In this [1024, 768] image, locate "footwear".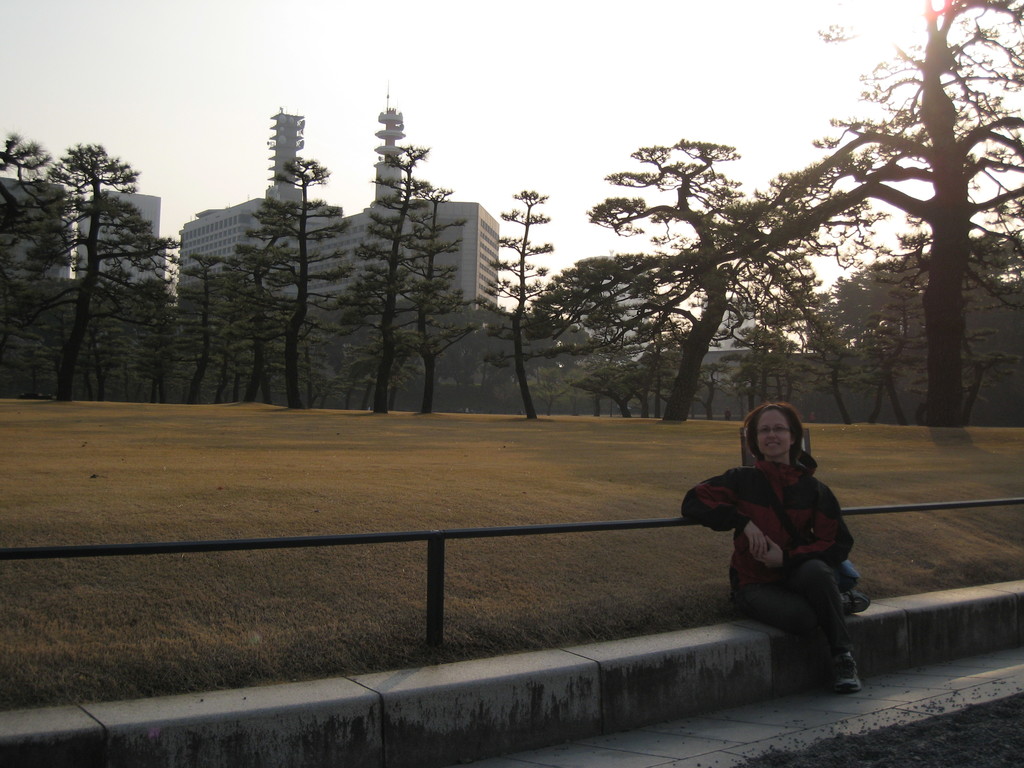
Bounding box: 854,586,875,612.
